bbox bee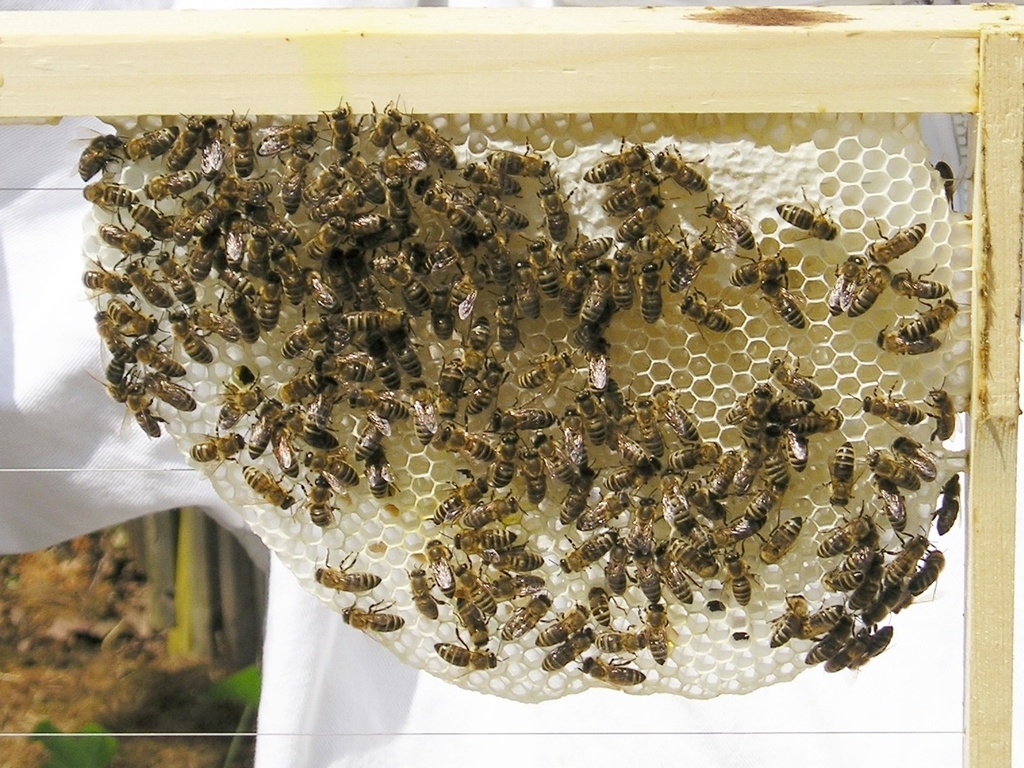
detection(489, 577, 543, 592)
